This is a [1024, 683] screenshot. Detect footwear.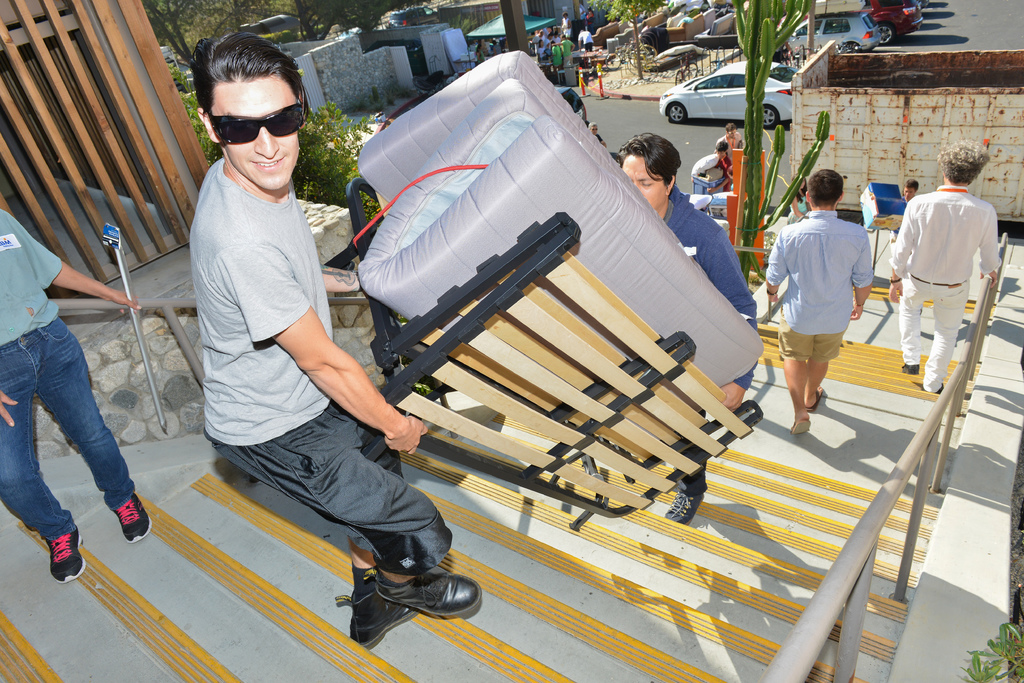
crop(112, 491, 164, 542).
